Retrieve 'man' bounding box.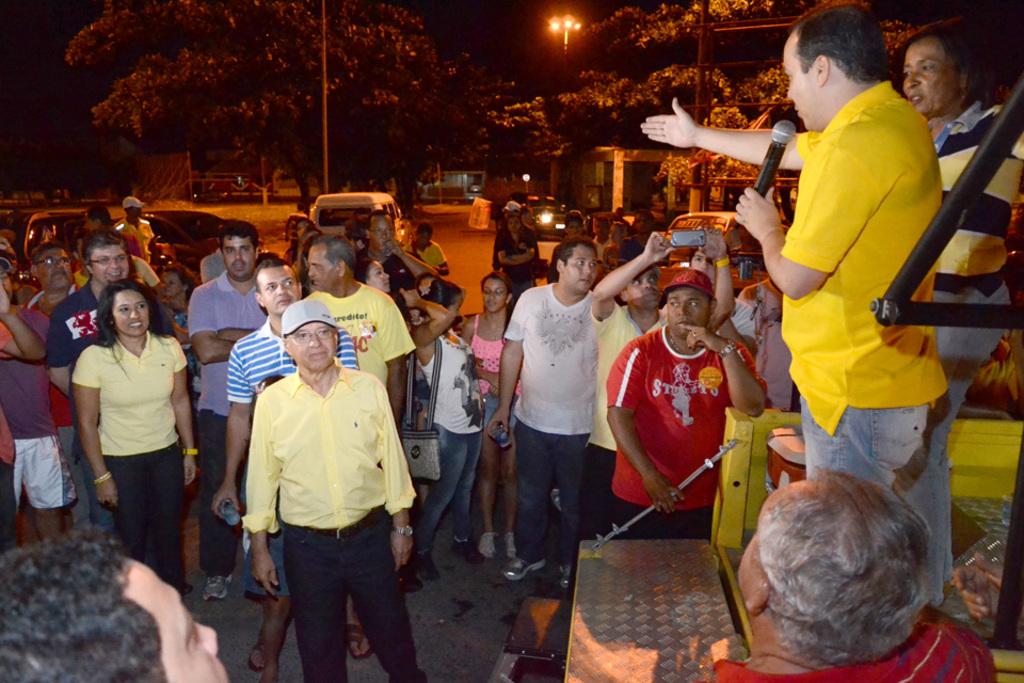
Bounding box: (x1=0, y1=518, x2=231, y2=682).
